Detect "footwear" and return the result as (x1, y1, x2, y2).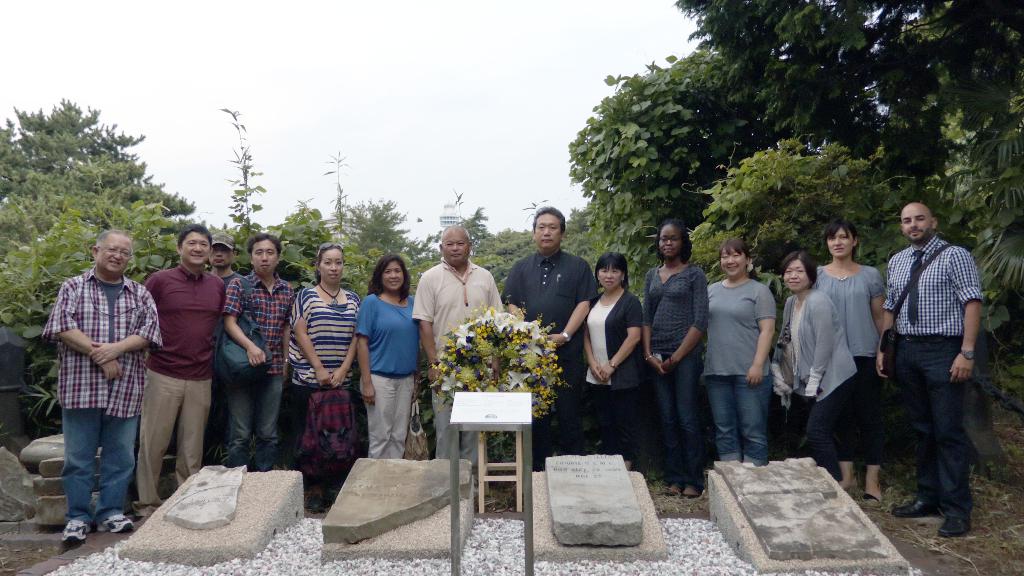
(889, 495, 941, 518).
